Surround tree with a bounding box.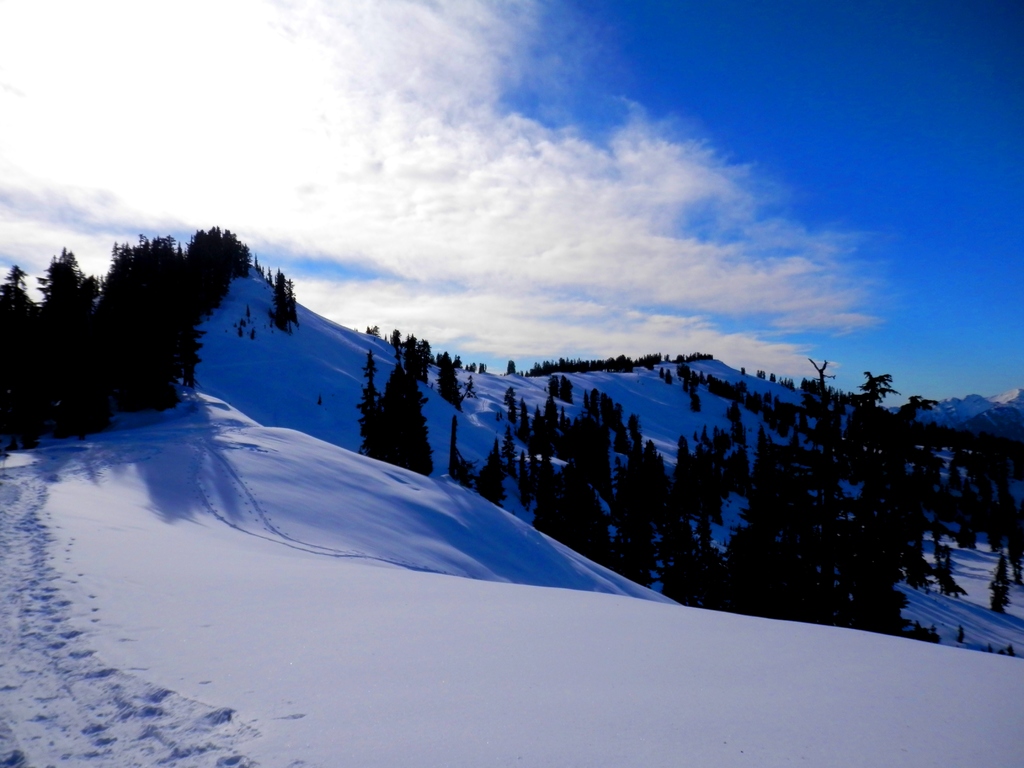
(614,422,630,451).
